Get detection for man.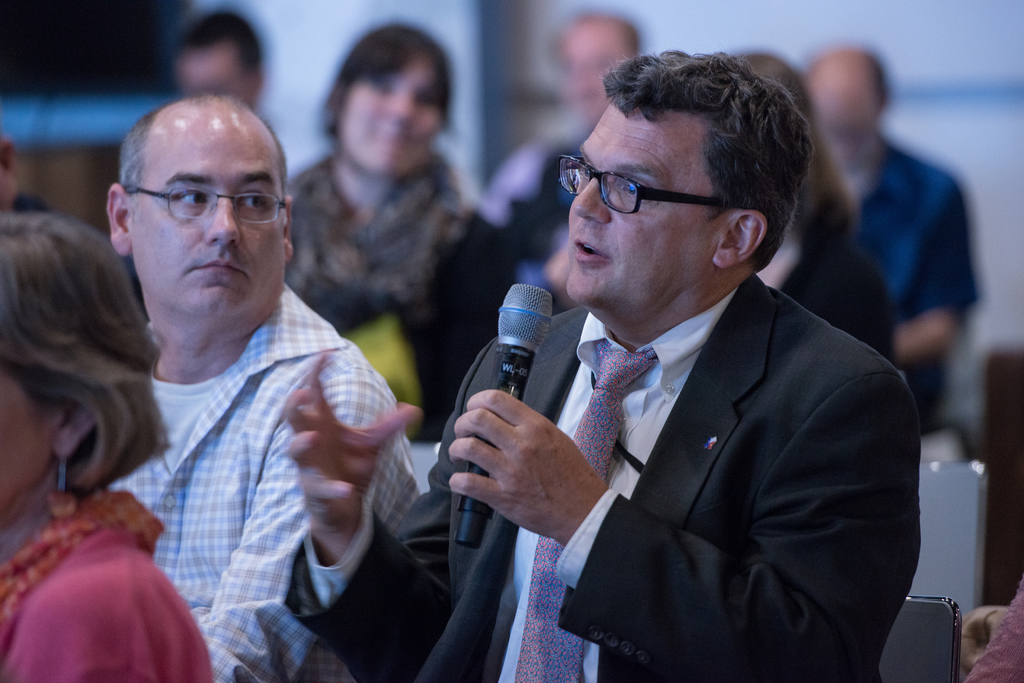
Detection: (left=282, top=49, right=927, bottom=682).
